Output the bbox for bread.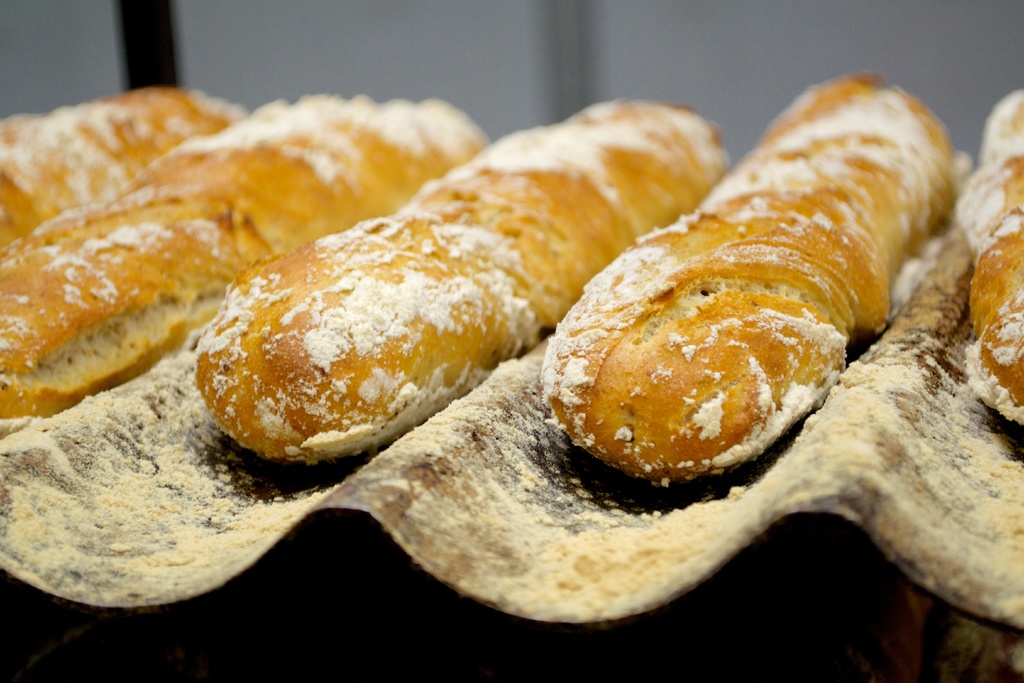
<box>960,84,1023,435</box>.
